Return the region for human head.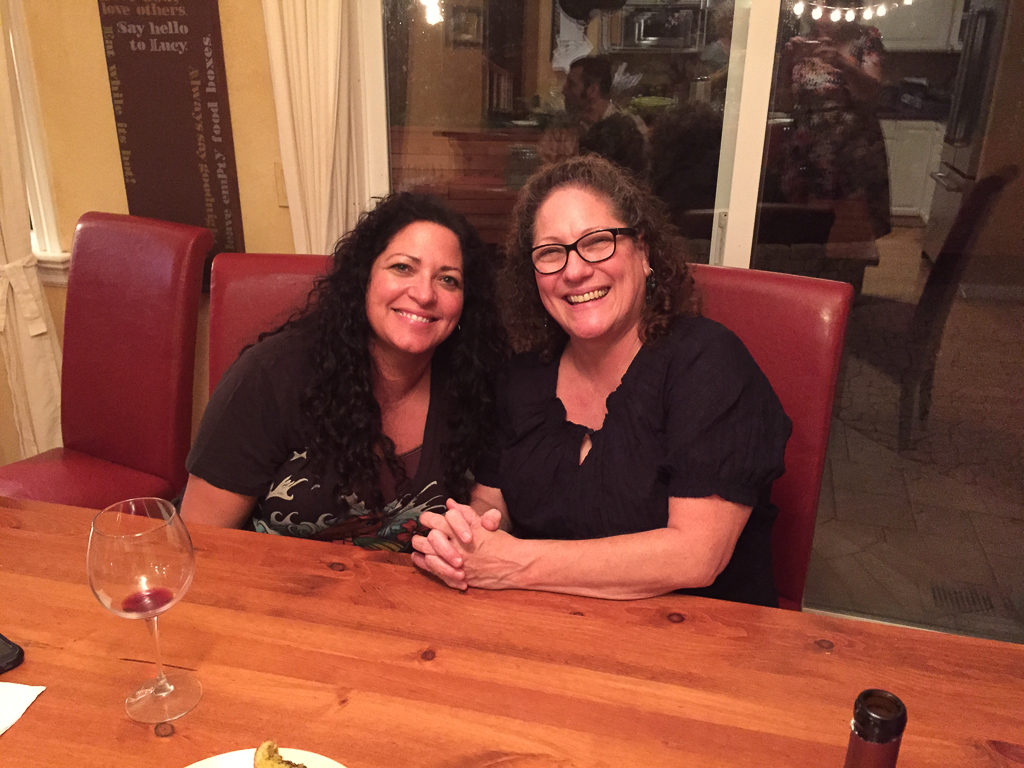
bbox=(501, 155, 685, 342).
